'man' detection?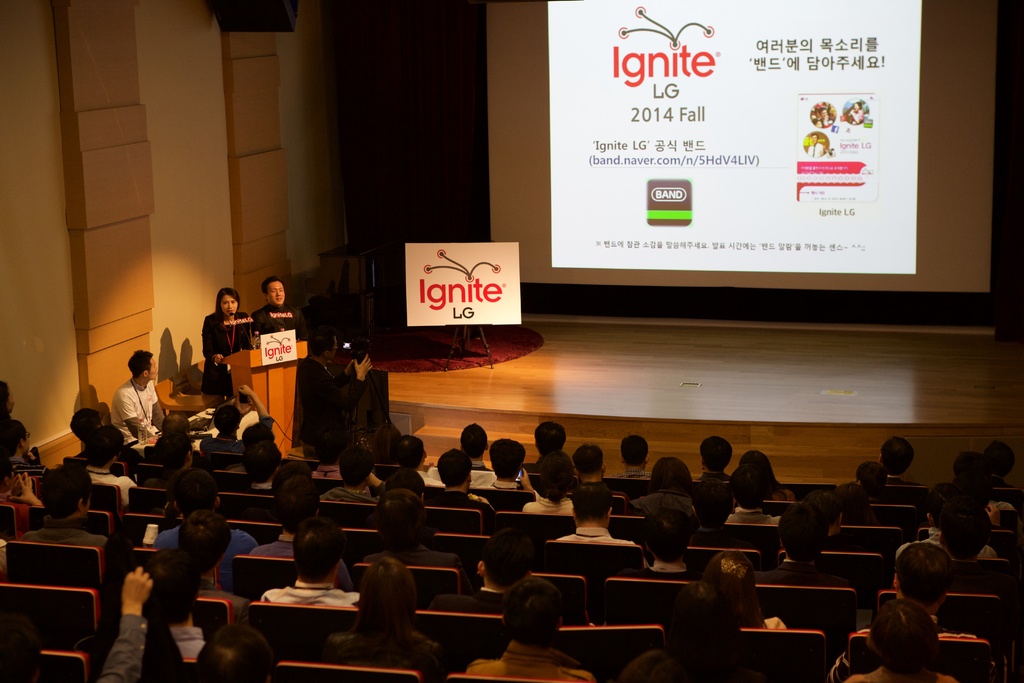
(101, 347, 172, 445)
